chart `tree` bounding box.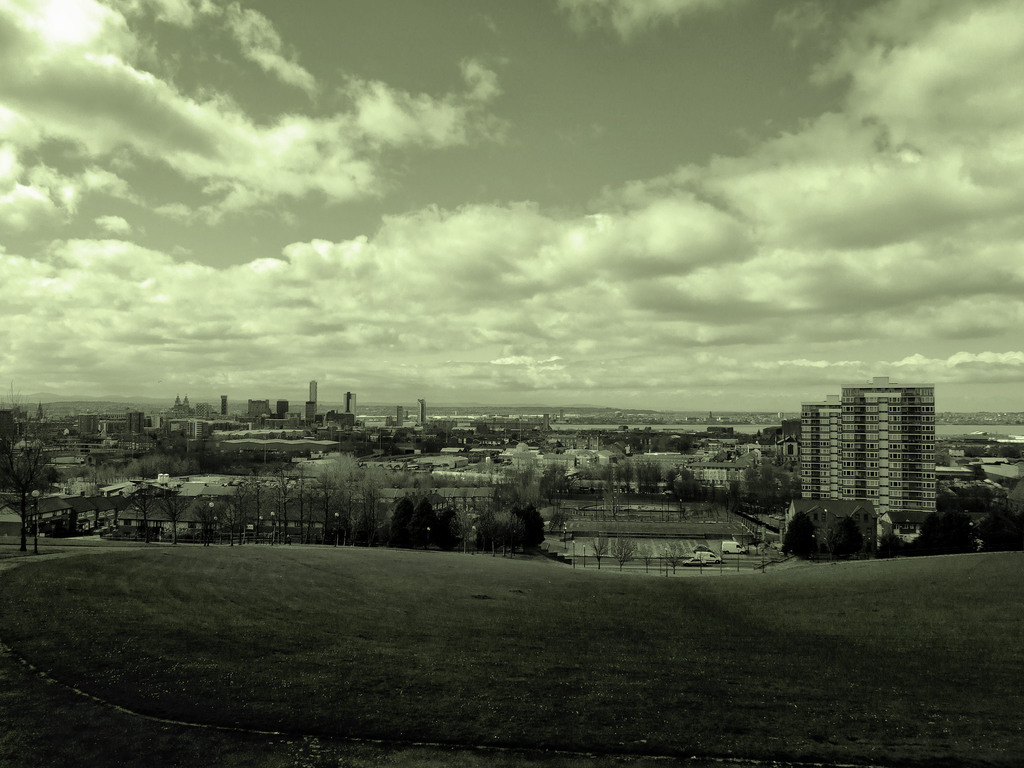
Charted: 123,480,161,547.
